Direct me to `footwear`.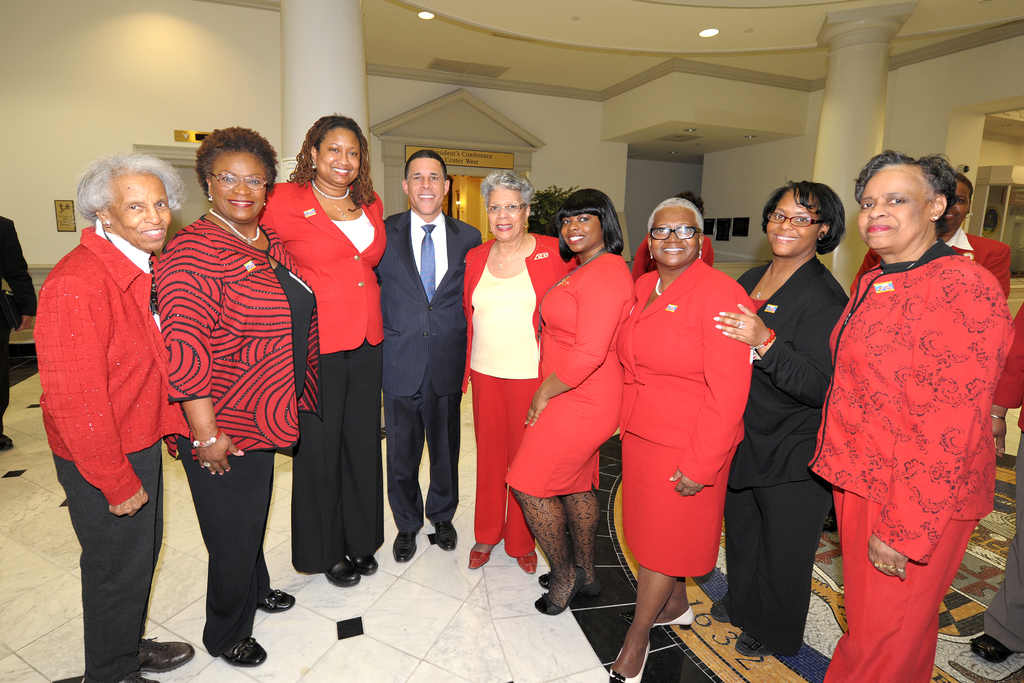
Direction: (left=140, top=642, right=176, bottom=672).
